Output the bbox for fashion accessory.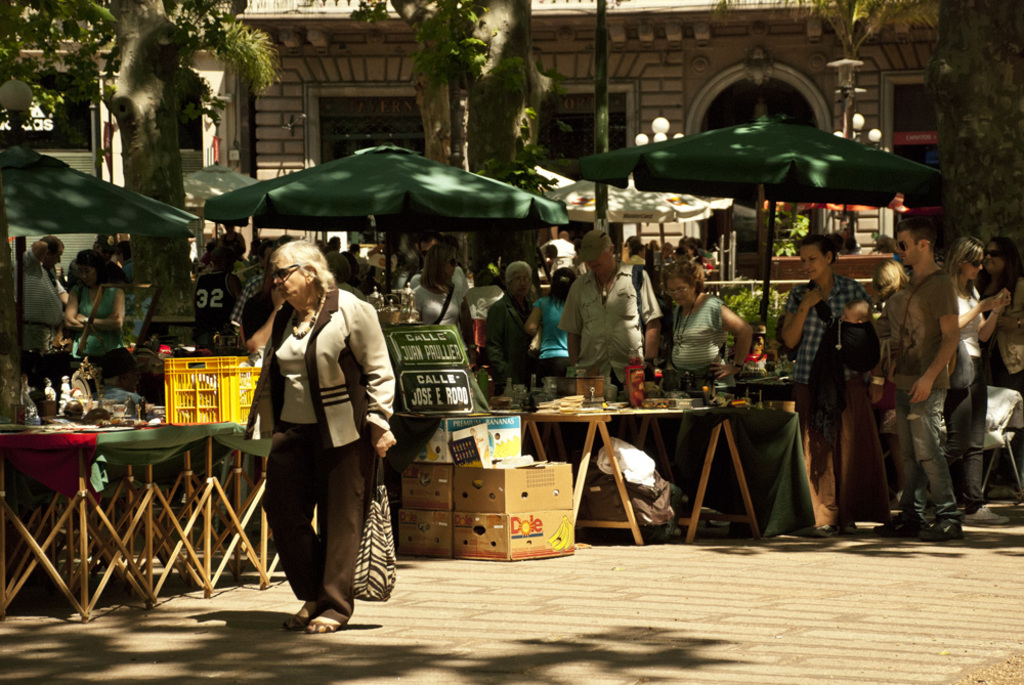
352,455,399,605.
